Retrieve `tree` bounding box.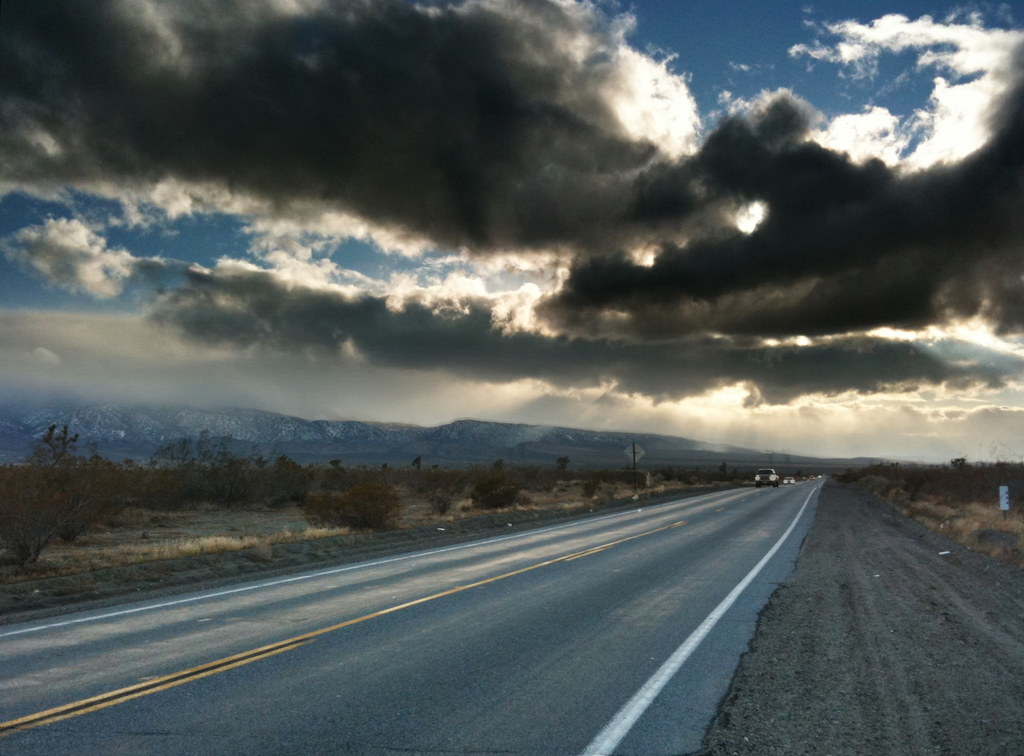
Bounding box: 326,470,402,531.
